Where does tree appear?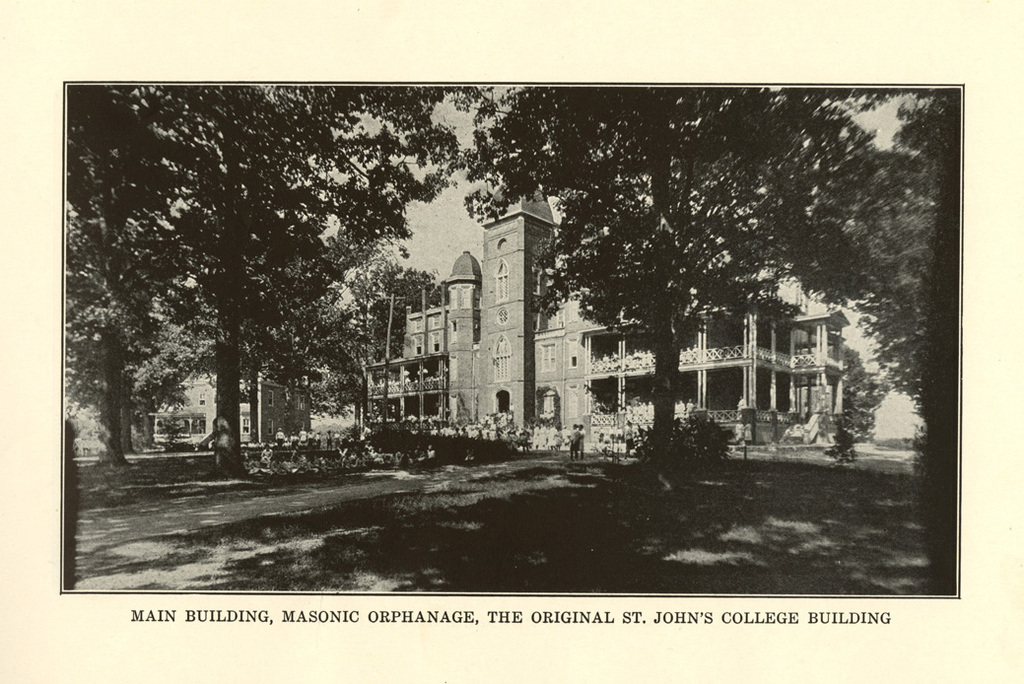
Appears at 467 107 966 476.
